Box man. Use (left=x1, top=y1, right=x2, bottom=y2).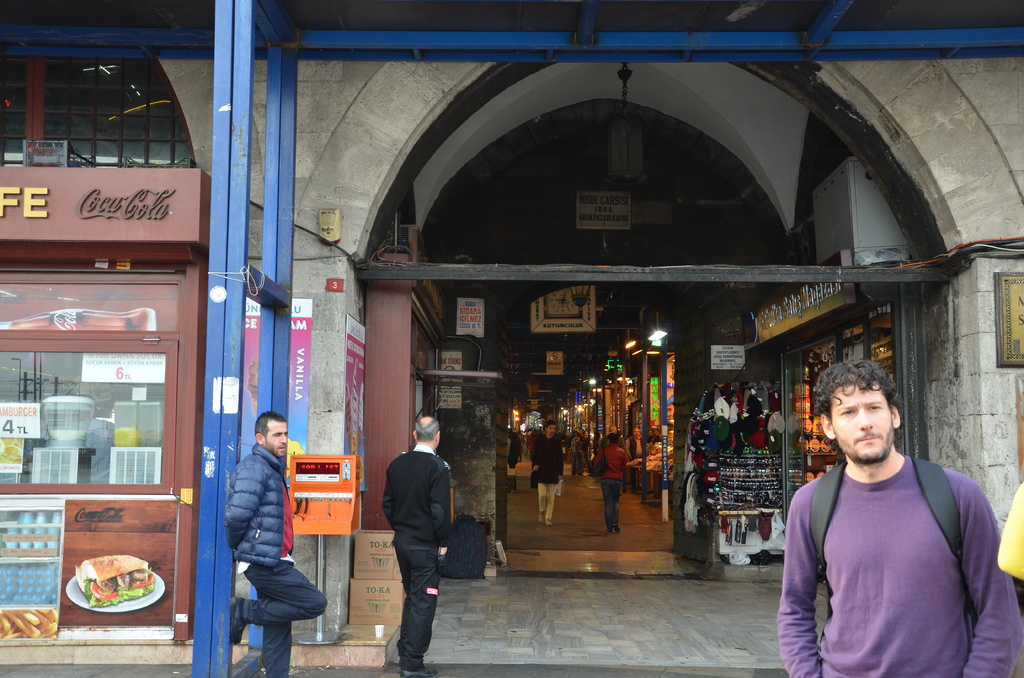
(left=581, top=428, right=590, bottom=471).
